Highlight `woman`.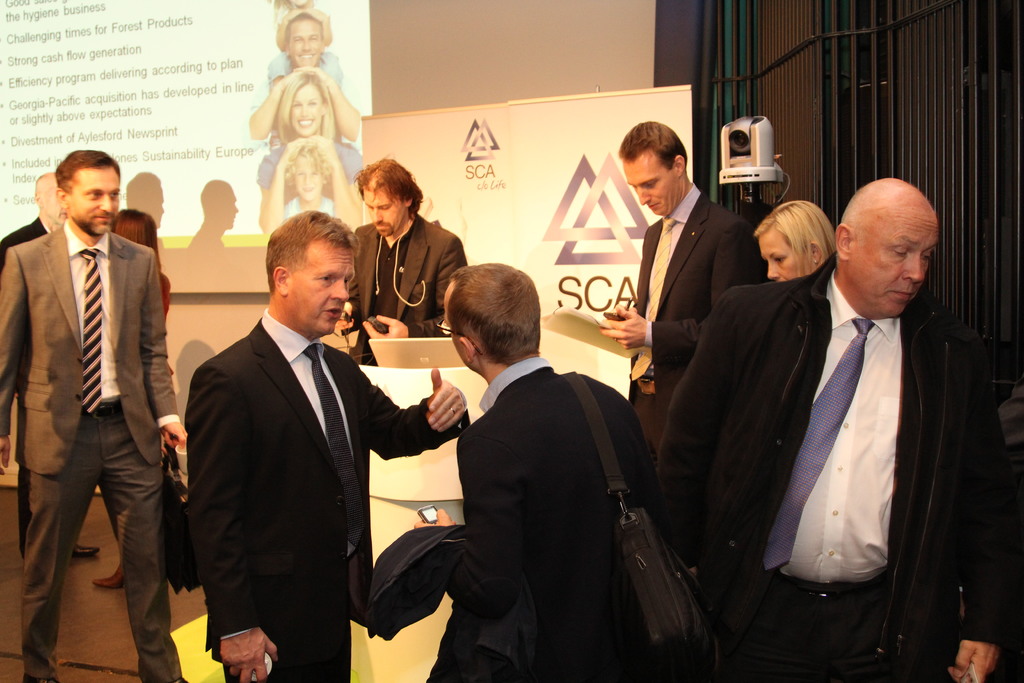
Highlighted region: (left=92, top=210, right=173, bottom=589).
